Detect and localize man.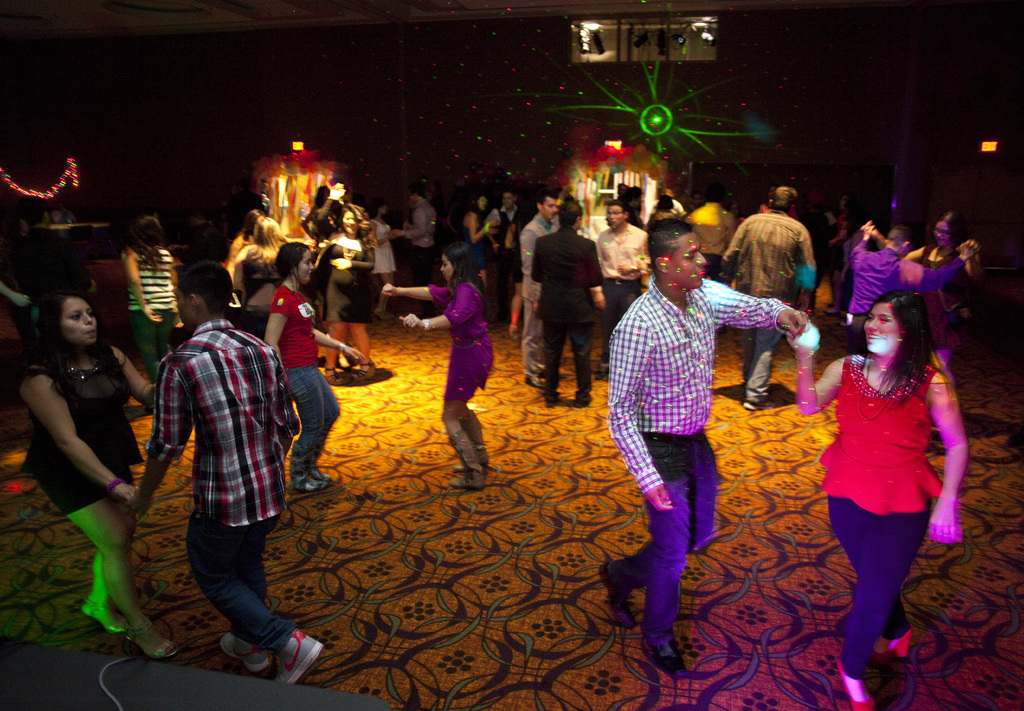
Localized at pyautogui.locateOnScreen(724, 185, 818, 408).
